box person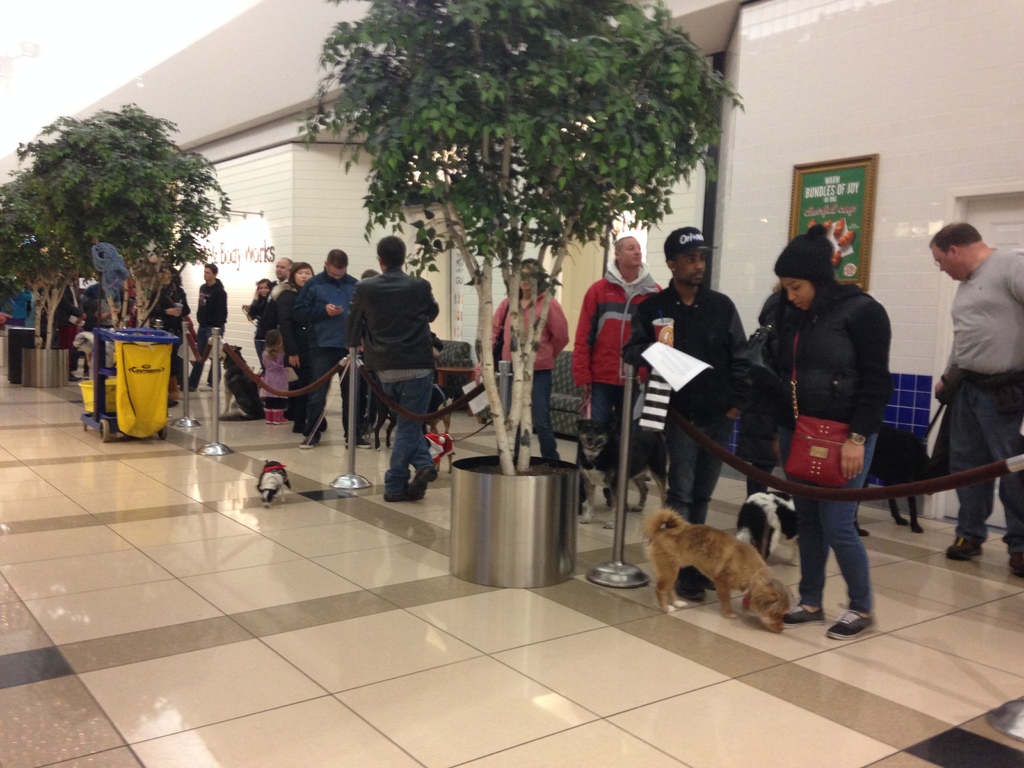
box=[778, 224, 887, 637]
